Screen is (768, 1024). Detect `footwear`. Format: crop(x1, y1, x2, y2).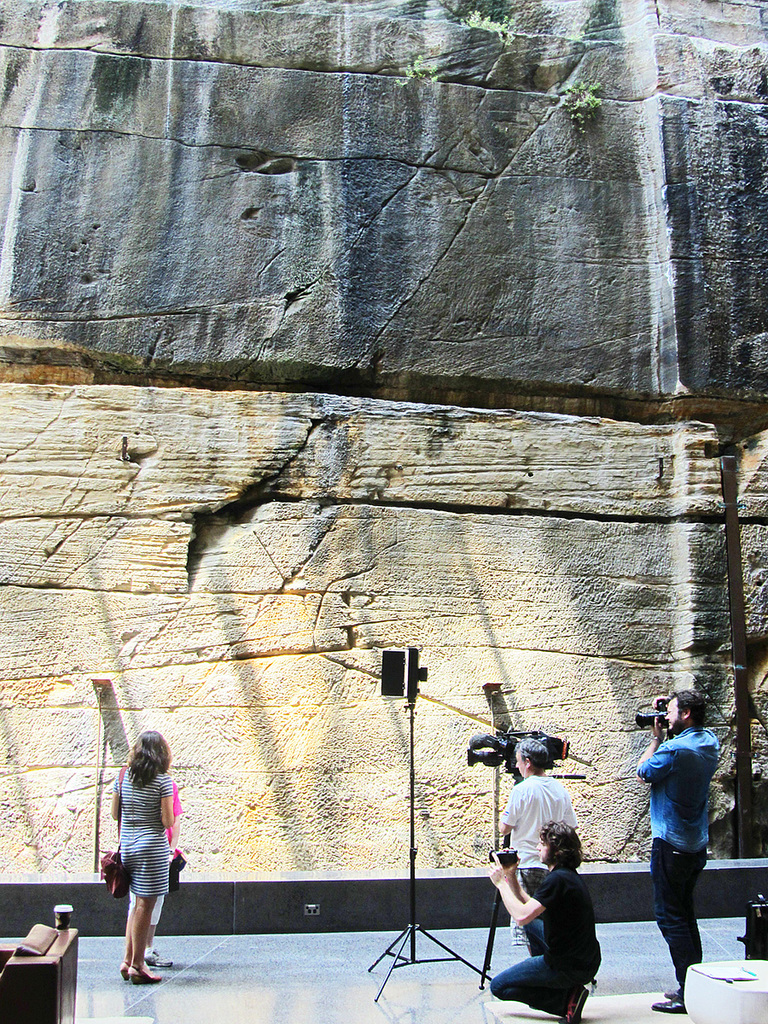
crop(139, 949, 172, 975).
